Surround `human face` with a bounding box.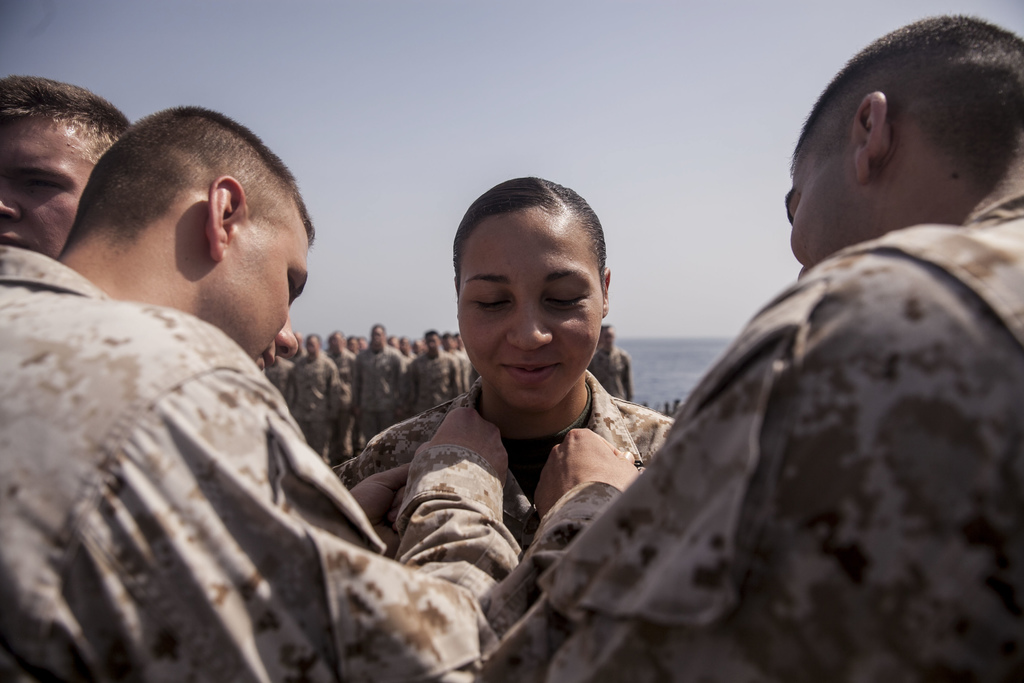
451/197/612/424.
